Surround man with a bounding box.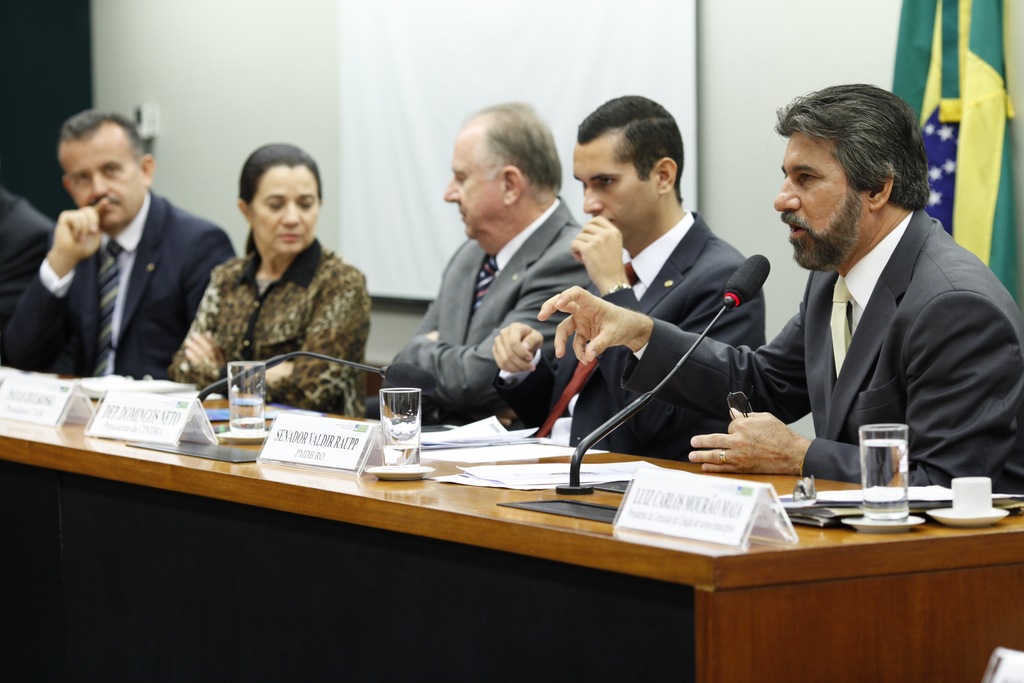
box=[15, 108, 227, 401].
